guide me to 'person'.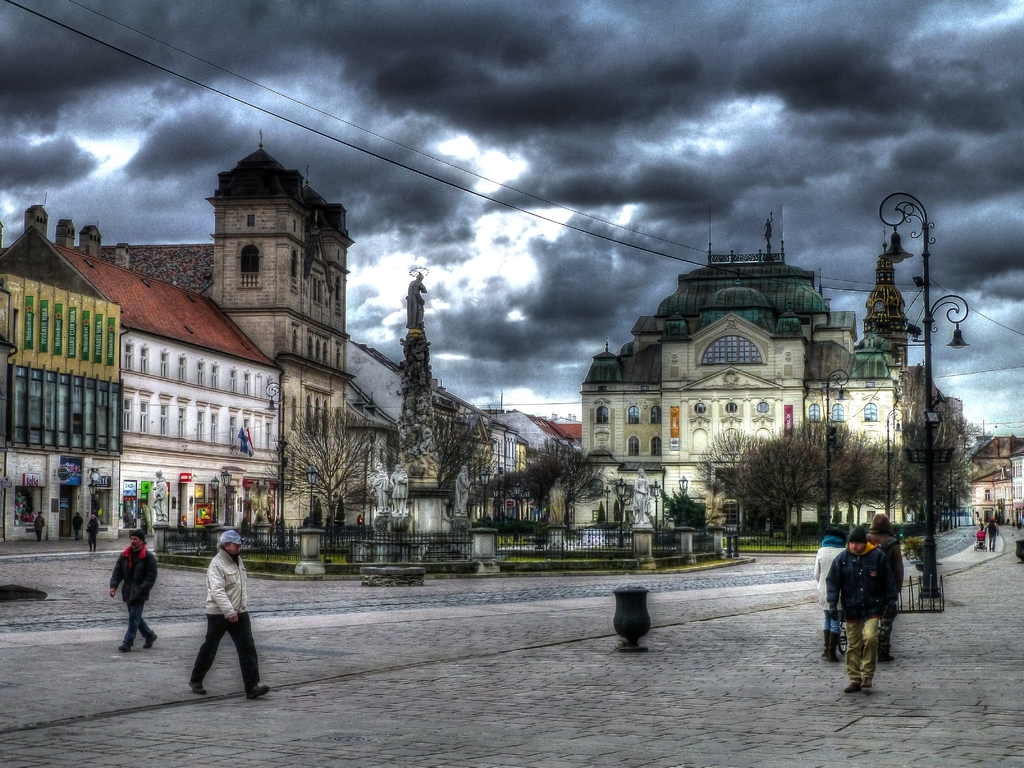
Guidance: detection(983, 516, 999, 555).
